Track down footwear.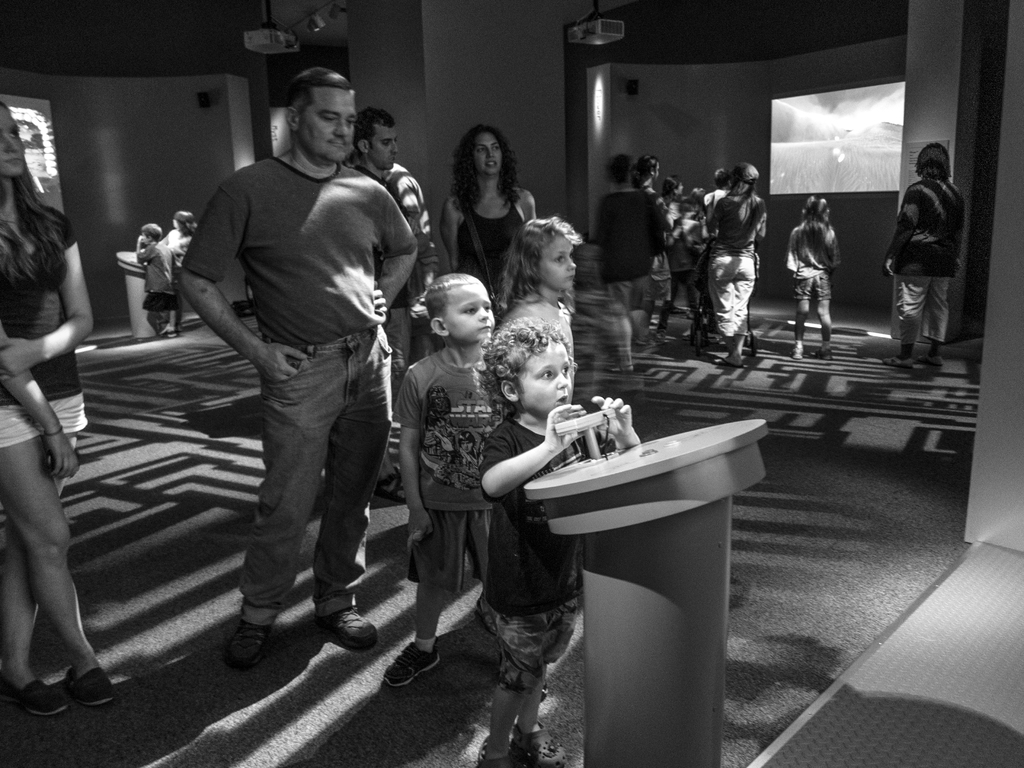
Tracked to 0 661 75 716.
